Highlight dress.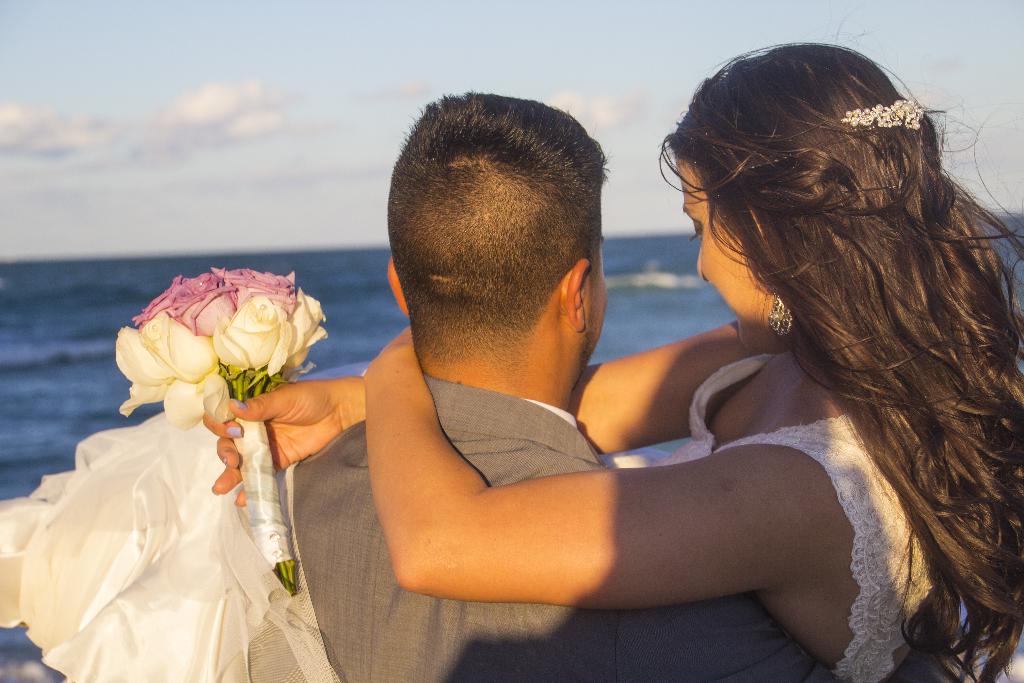
Highlighted region: 0/352/934/682.
